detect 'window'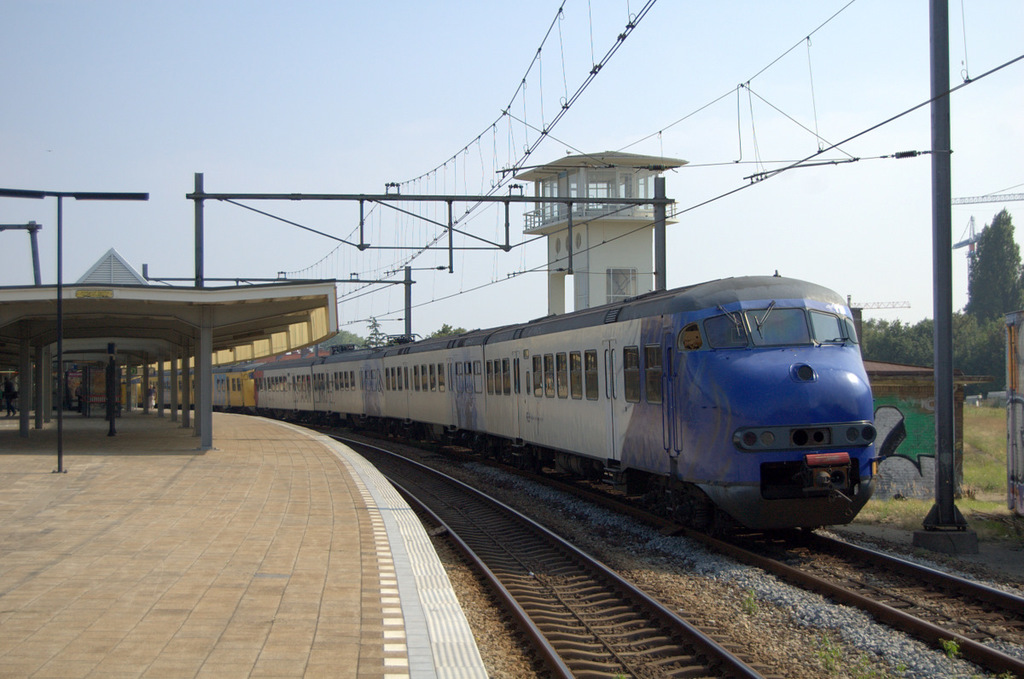
locate(452, 366, 462, 388)
